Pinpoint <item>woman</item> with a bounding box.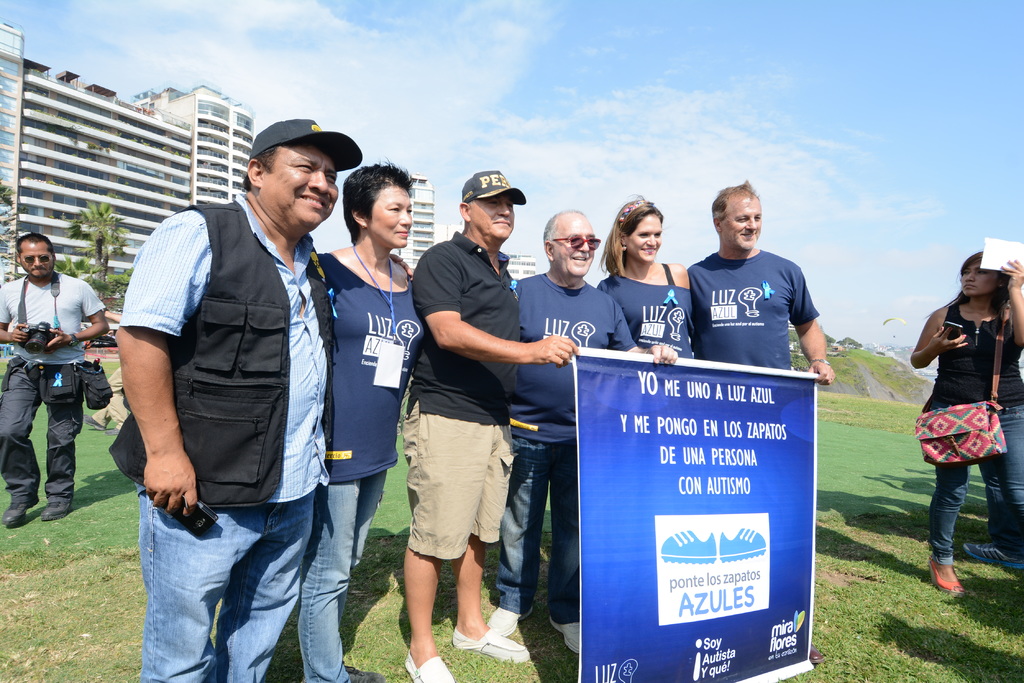
pyautogui.locateOnScreen(907, 247, 1023, 594).
